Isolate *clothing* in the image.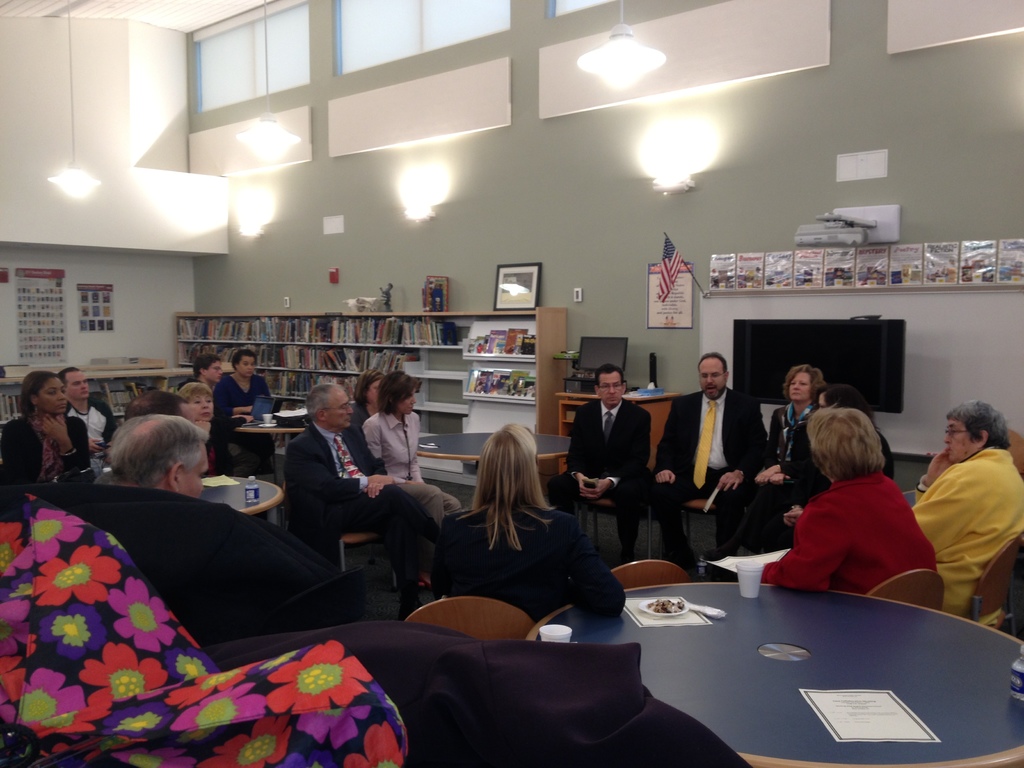
Isolated region: rect(761, 397, 830, 497).
